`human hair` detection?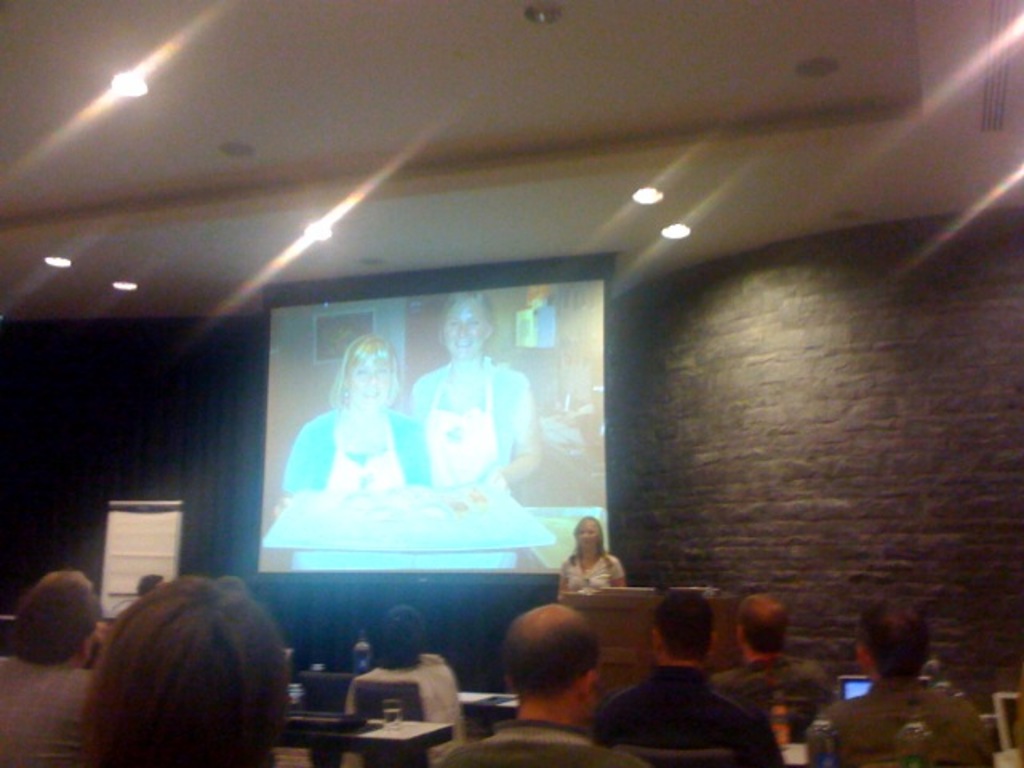
bbox=[437, 294, 496, 342]
